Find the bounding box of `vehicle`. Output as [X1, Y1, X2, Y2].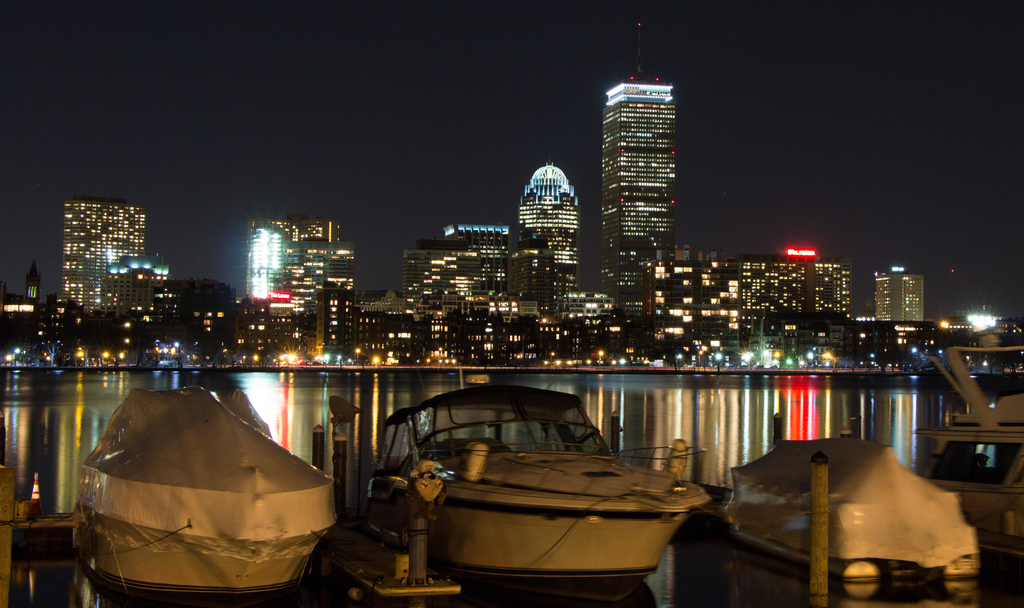
[77, 389, 336, 594].
